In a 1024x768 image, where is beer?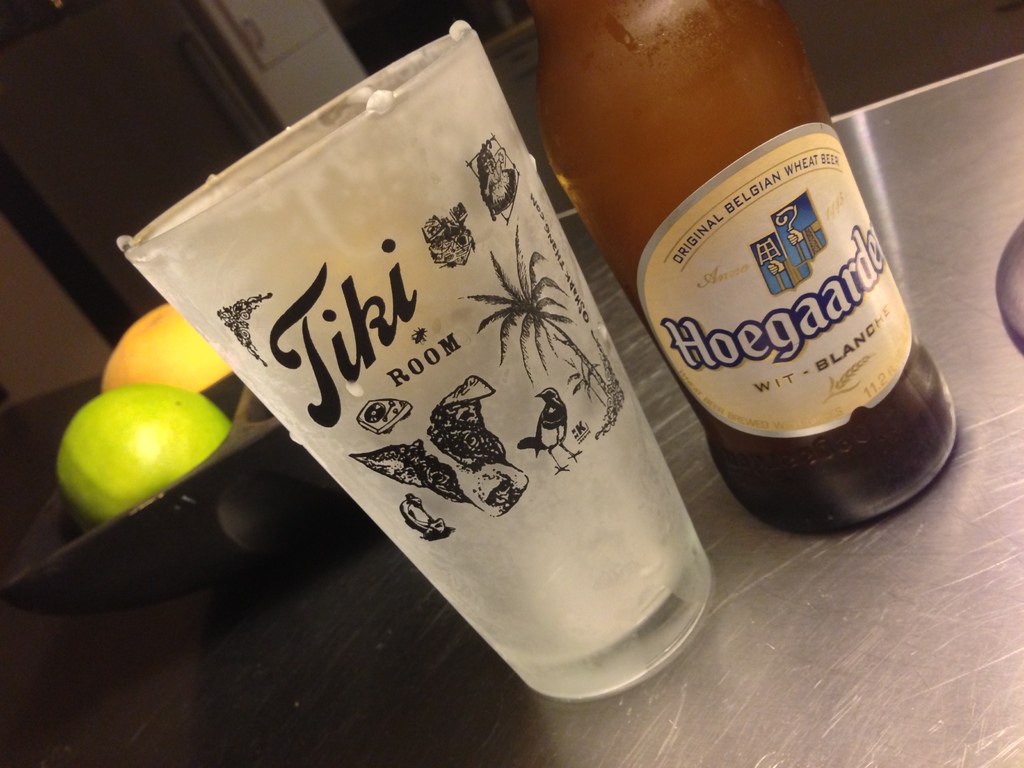
left=532, top=6, right=959, bottom=538.
